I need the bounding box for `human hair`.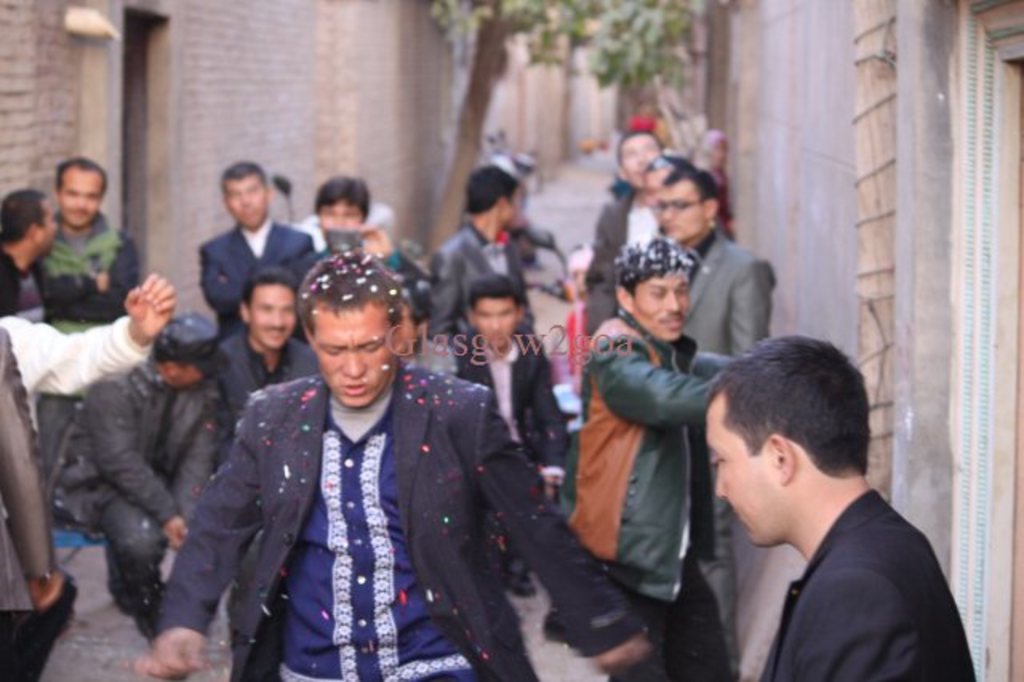
Here it is: 472:279:522:314.
